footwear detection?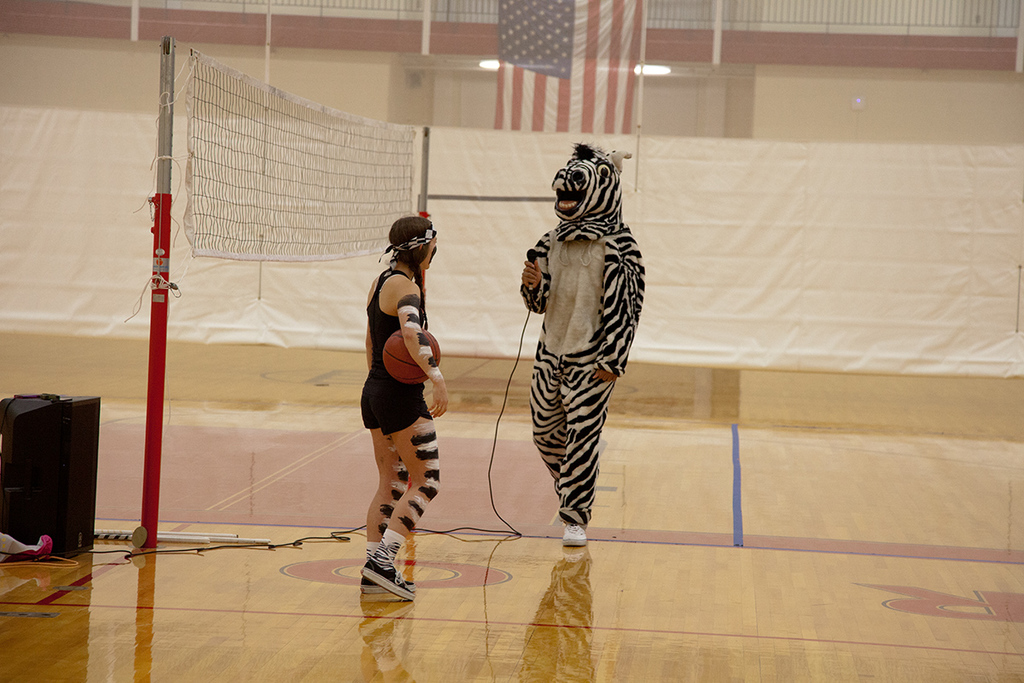
pyautogui.locateOnScreen(561, 525, 588, 547)
